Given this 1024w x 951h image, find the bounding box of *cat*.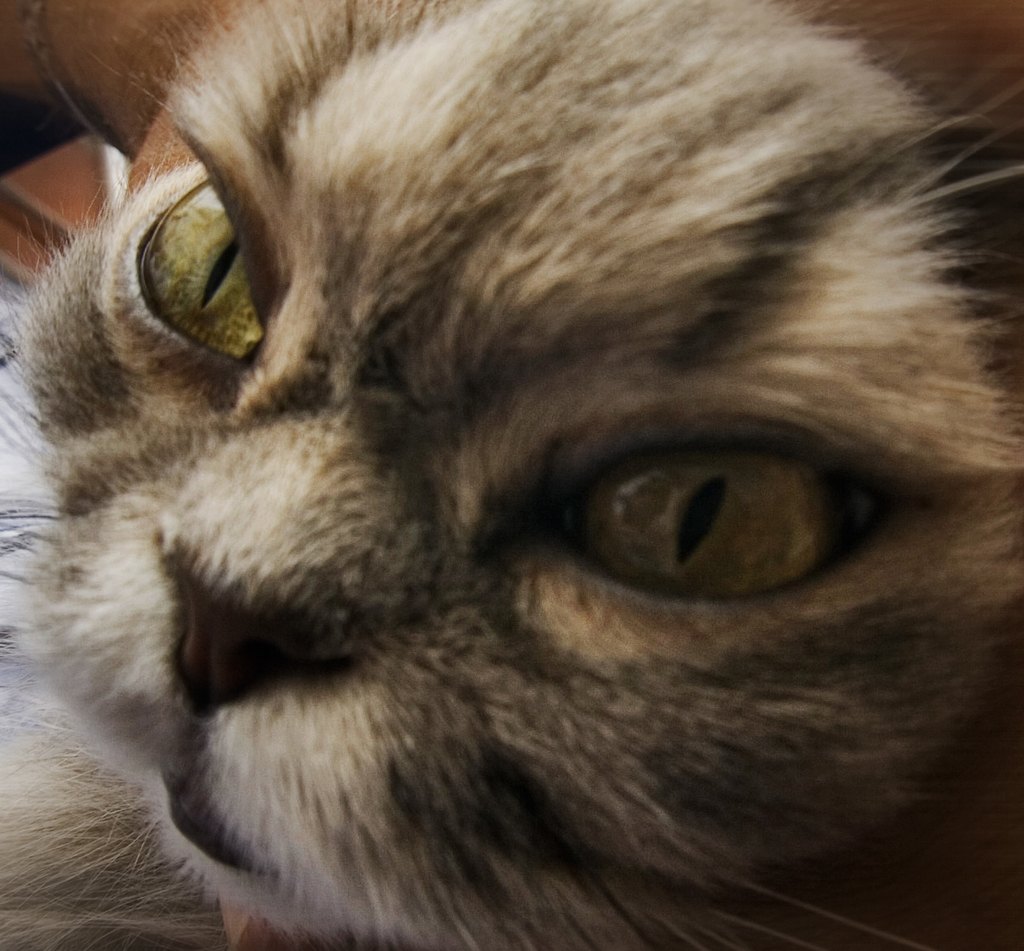
rect(1, 0, 1023, 950).
